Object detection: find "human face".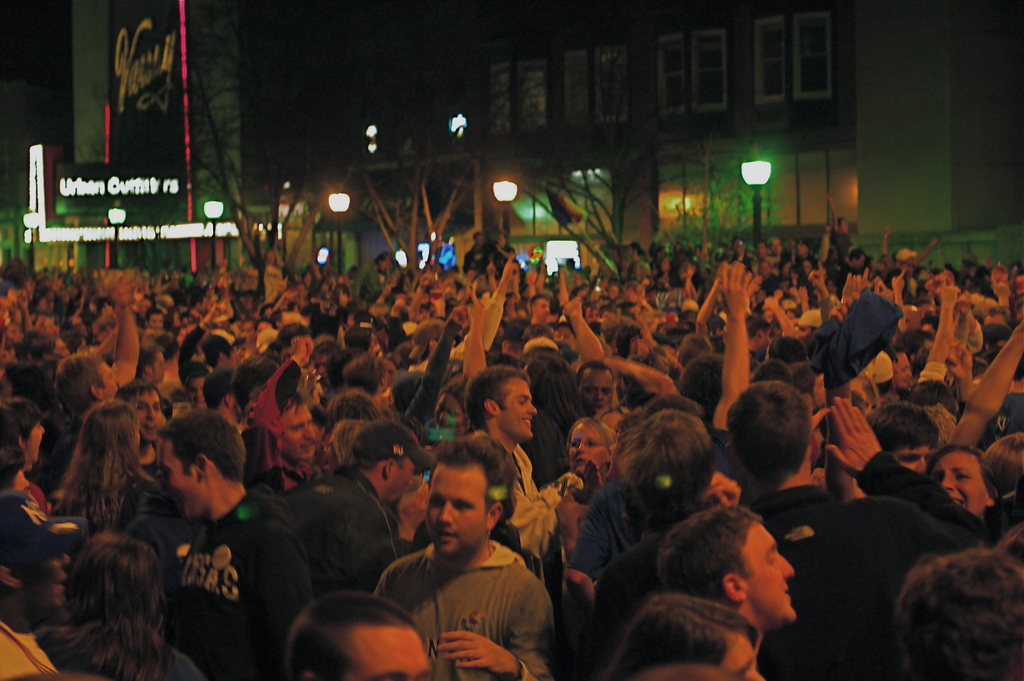
detection(125, 391, 163, 443).
